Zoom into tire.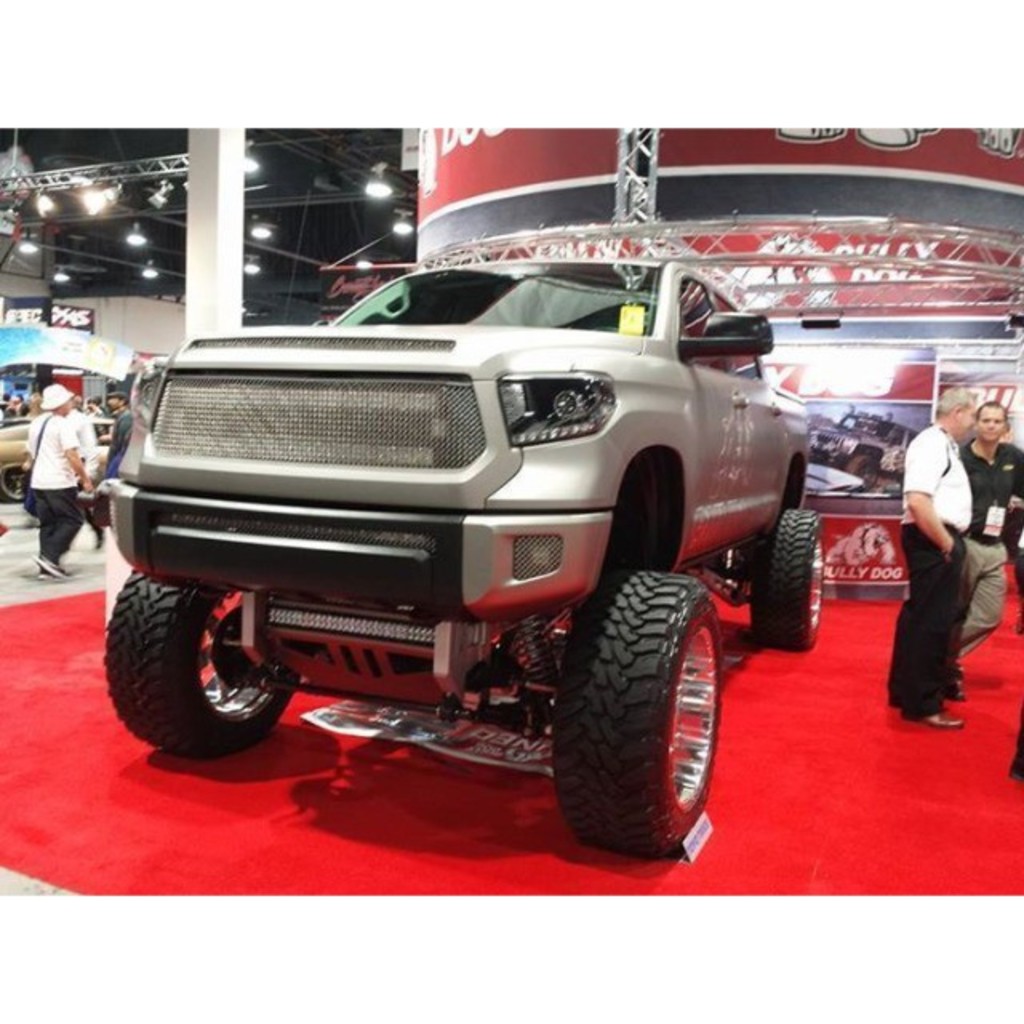
Zoom target: 848,456,877,486.
